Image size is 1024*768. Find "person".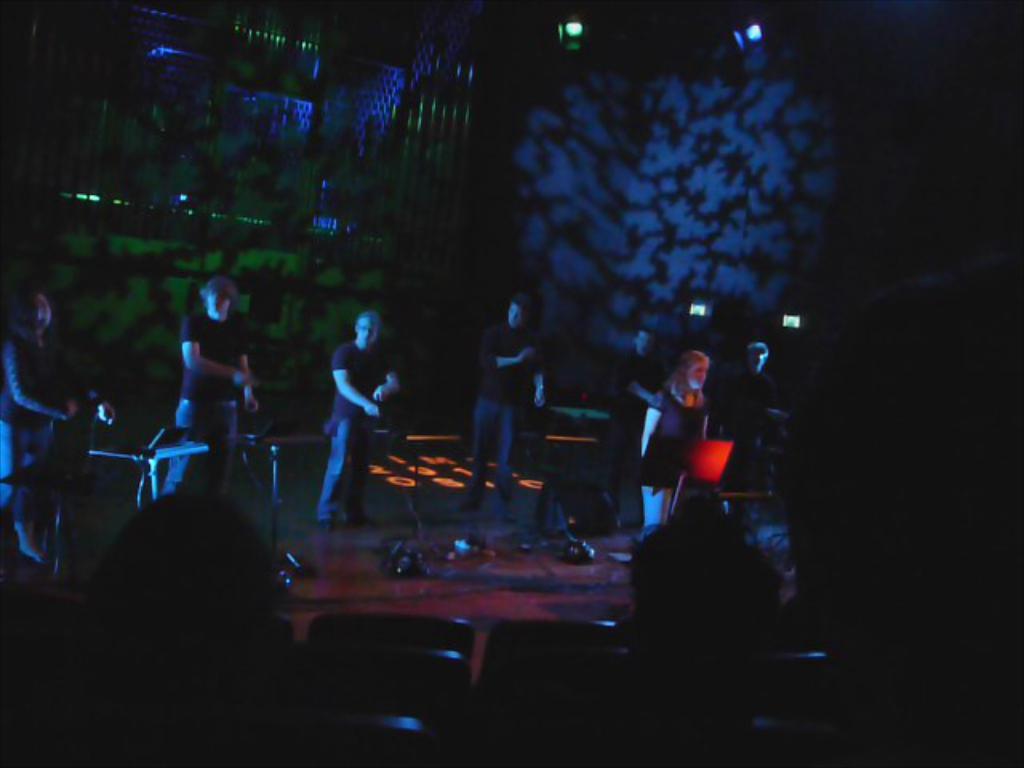
box(299, 306, 397, 542).
